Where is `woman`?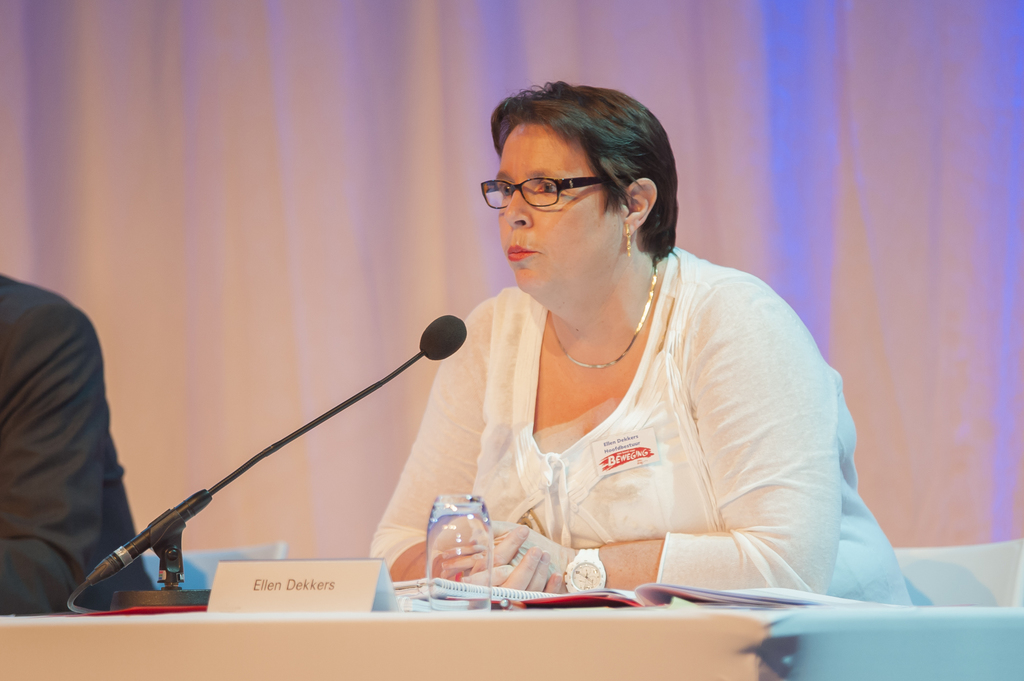
bbox=(351, 96, 888, 611).
